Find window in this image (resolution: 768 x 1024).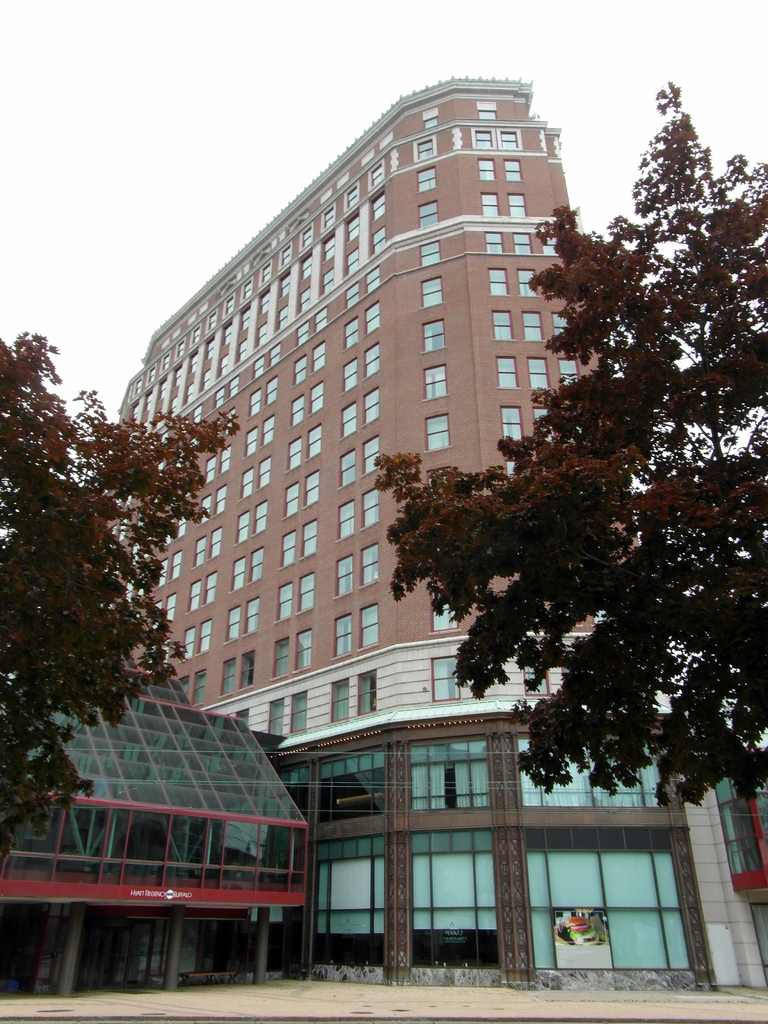
detection(523, 663, 547, 696).
